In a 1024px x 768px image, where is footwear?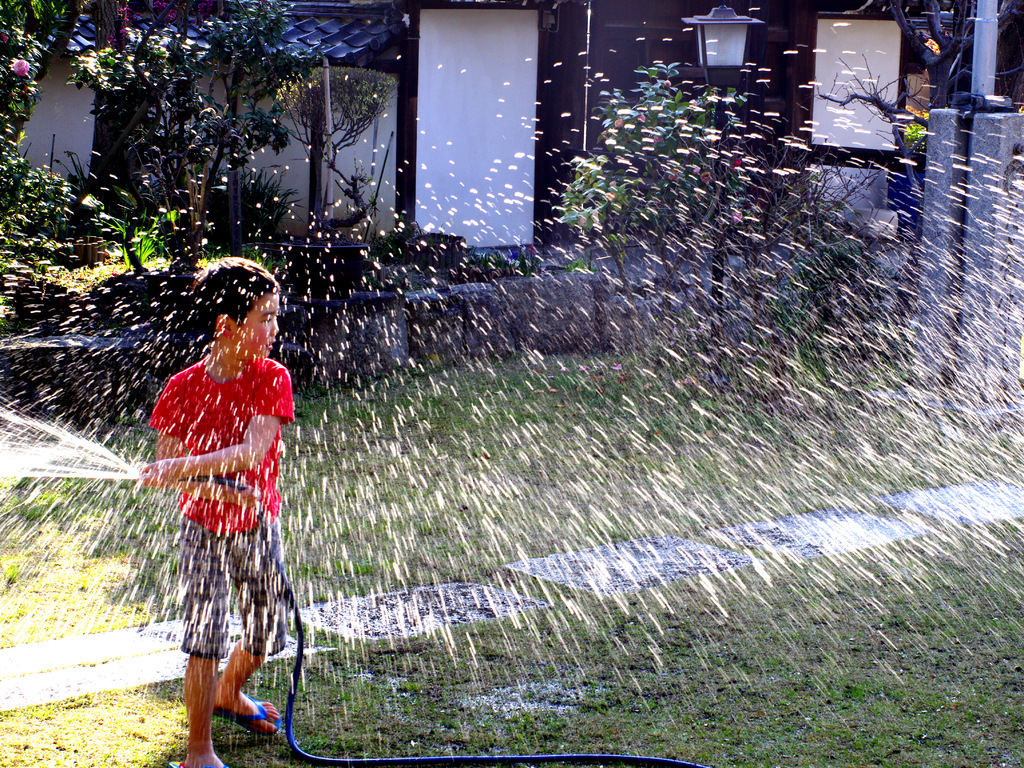
x1=167 y1=762 x2=236 y2=767.
